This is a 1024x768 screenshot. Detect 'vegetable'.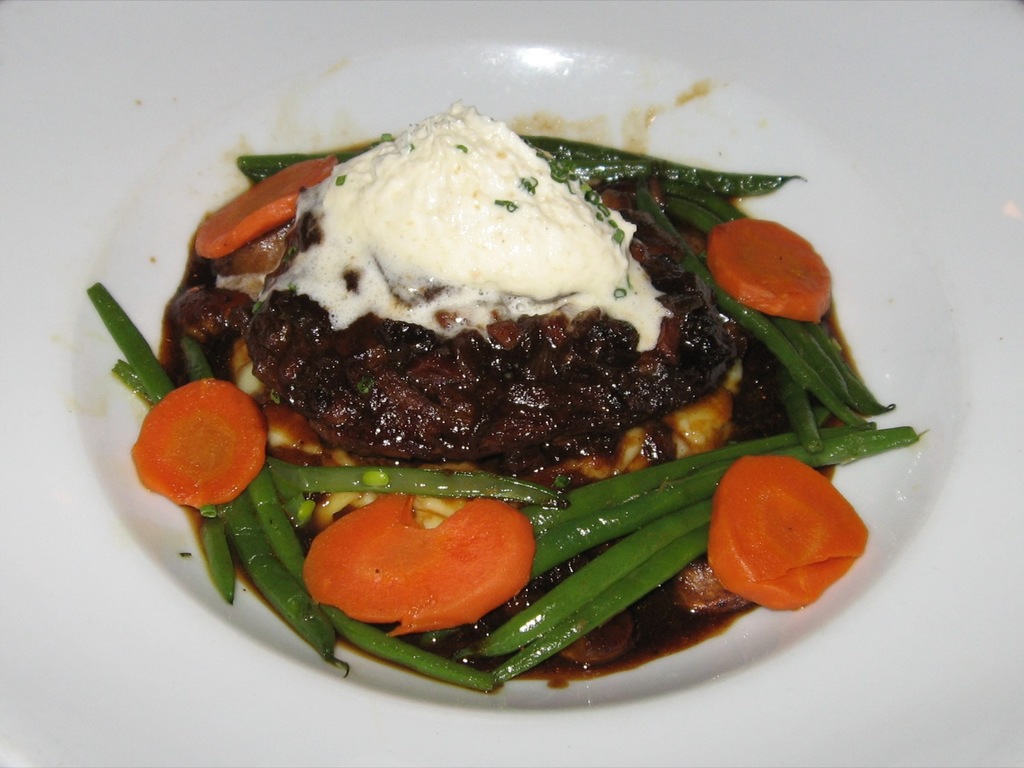
[493, 520, 719, 686].
